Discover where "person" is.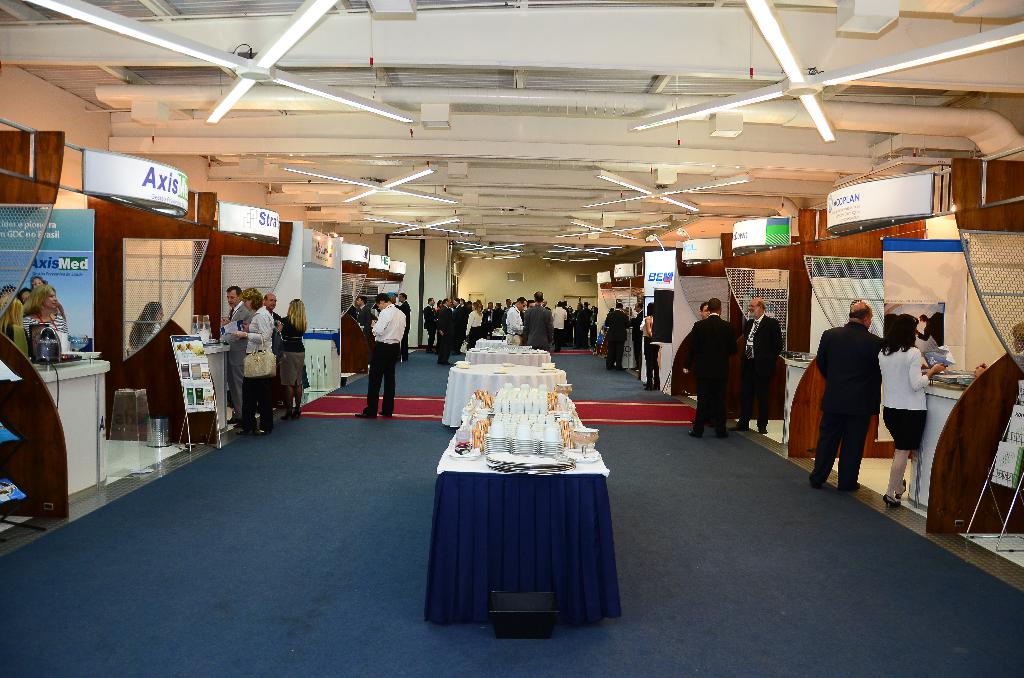
Discovered at <region>917, 312, 943, 348</region>.
